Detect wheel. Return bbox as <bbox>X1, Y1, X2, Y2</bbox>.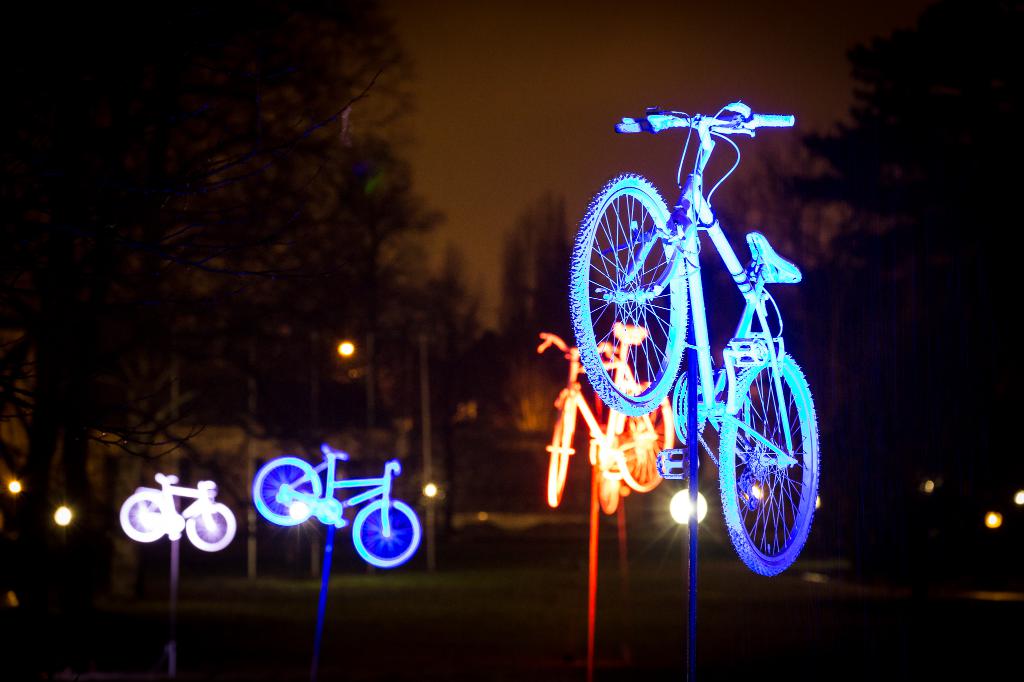
<bbox>186, 502, 237, 550</bbox>.
